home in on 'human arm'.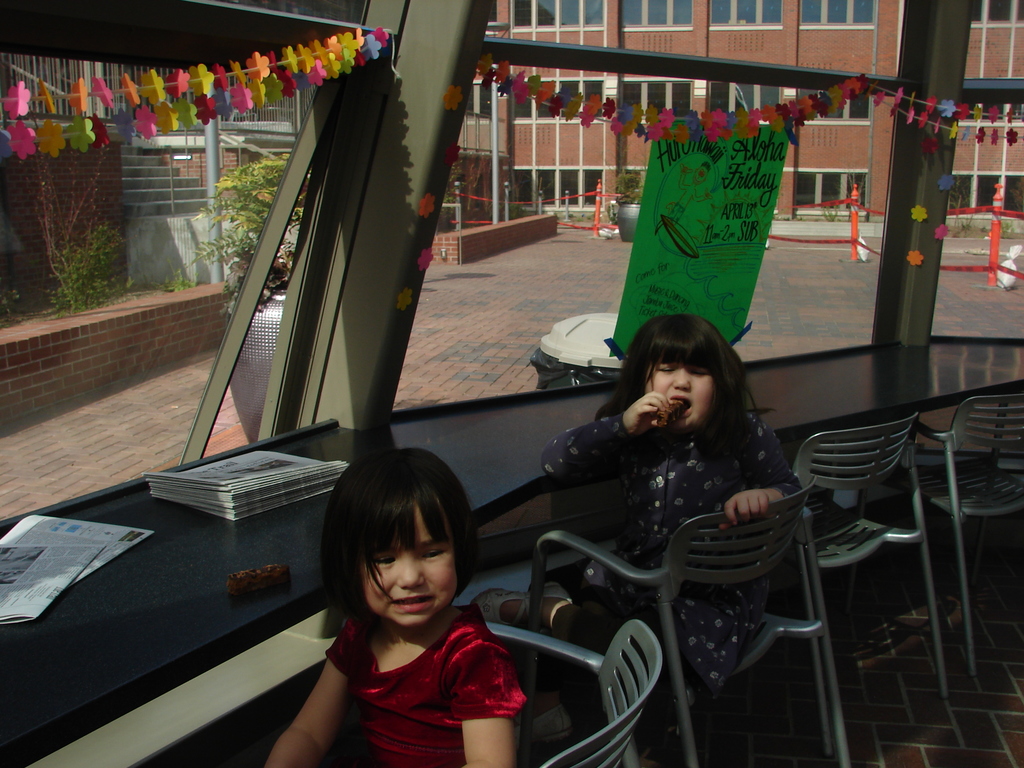
Homed in at [715, 442, 800, 515].
